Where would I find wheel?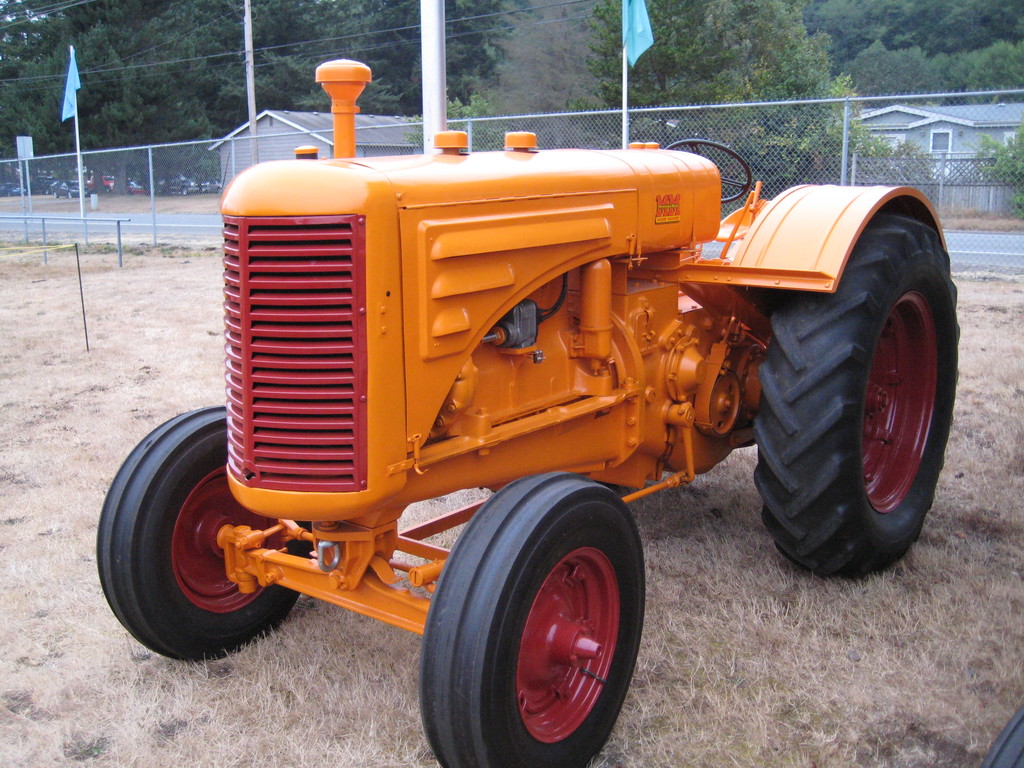
At [666, 132, 764, 212].
